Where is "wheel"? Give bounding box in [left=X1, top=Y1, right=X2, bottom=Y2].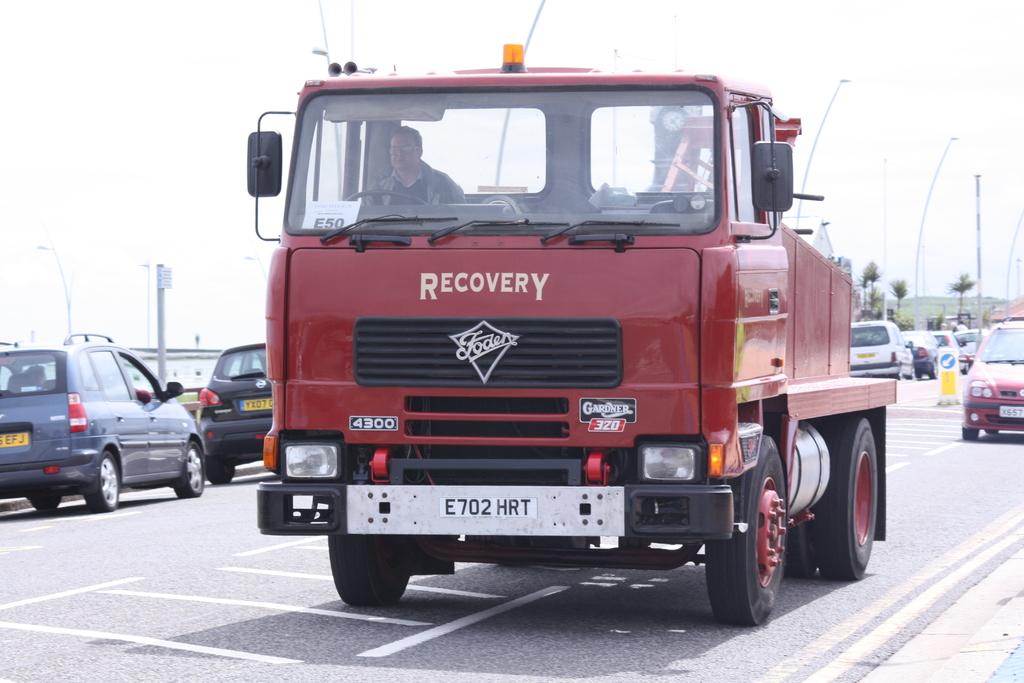
[left=717, top=446, right=814, bottom=629].
